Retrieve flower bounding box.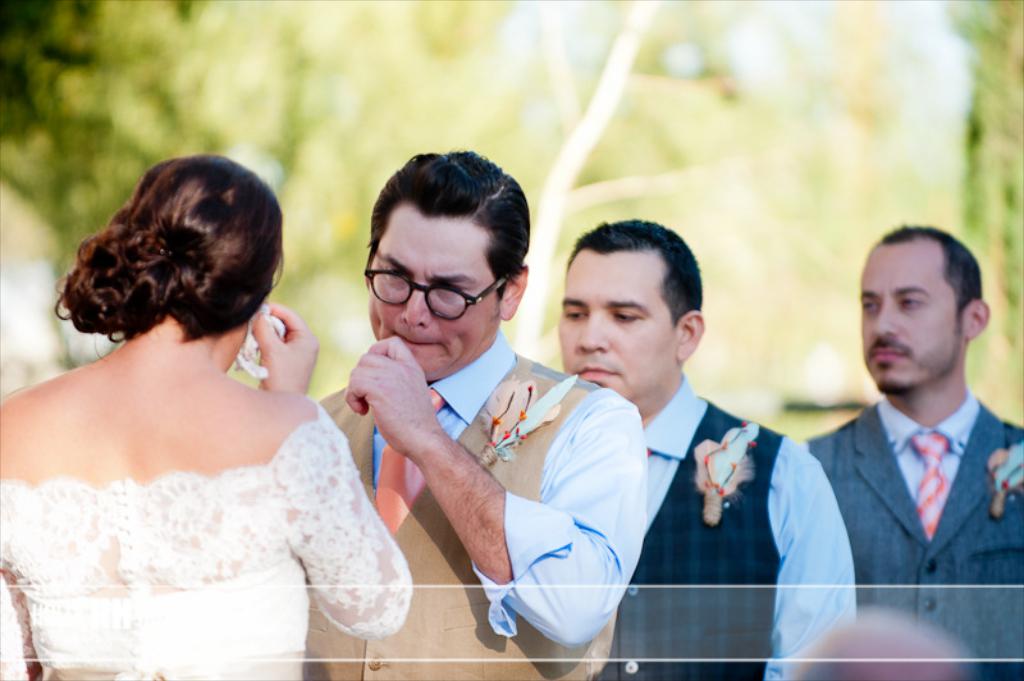
Bounding box: rect(520, 410, 530, 419).
